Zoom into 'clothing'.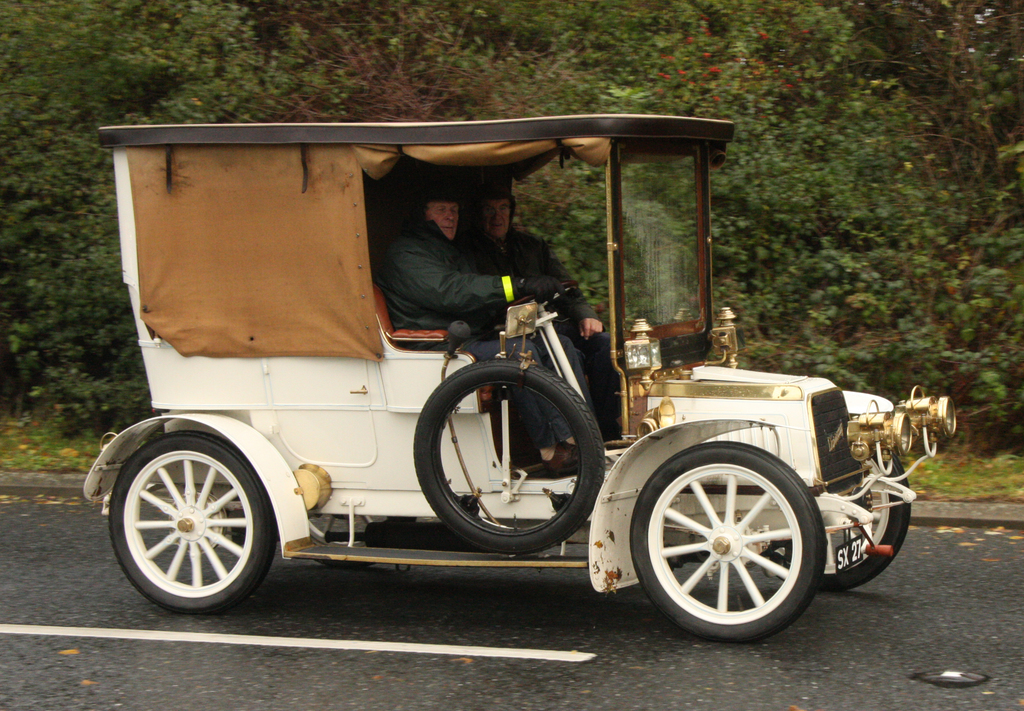
Zoom target: pyautogui.locateOnScreen(352, 187, 530, 342).
